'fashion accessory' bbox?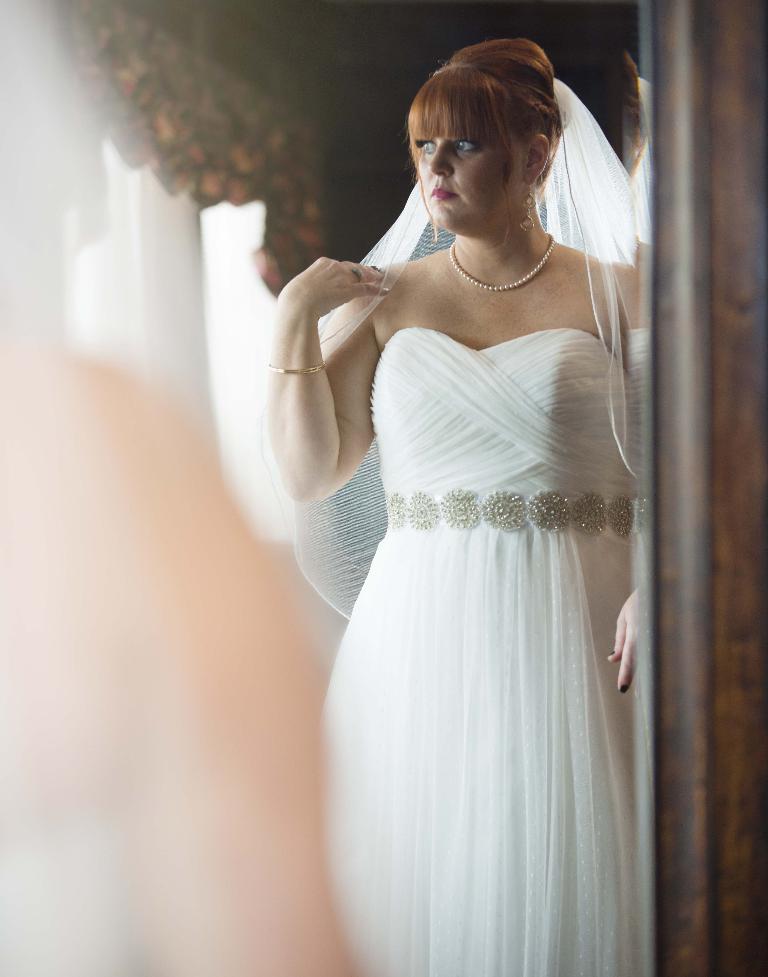
Rect(522, 181, 536, 227)
